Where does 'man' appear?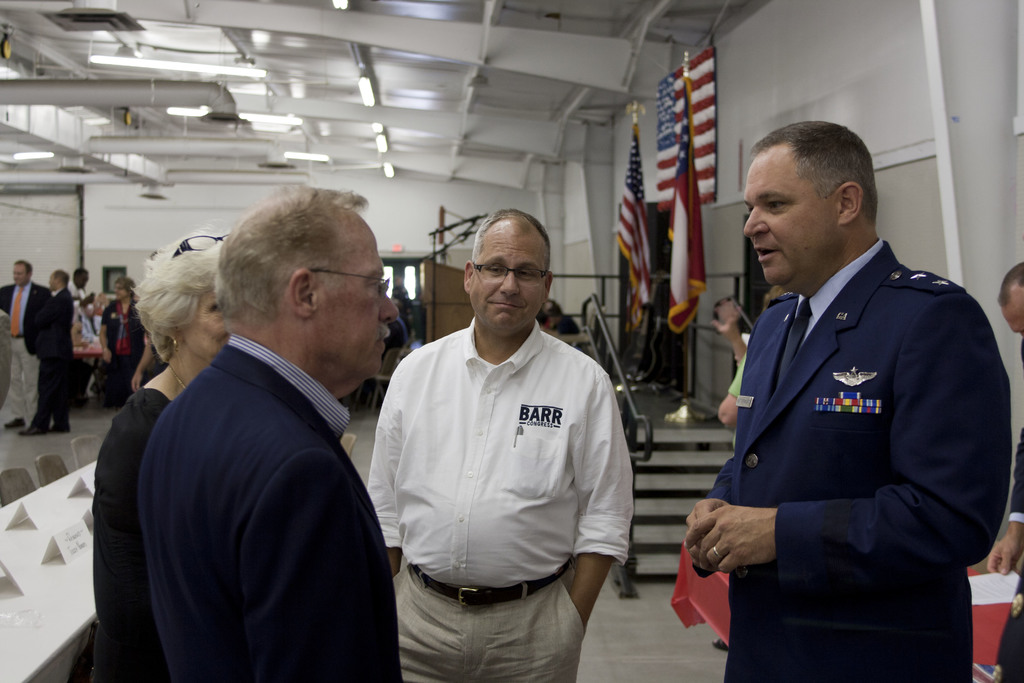
Appears at bbox=[0, 262, 55, 429].
